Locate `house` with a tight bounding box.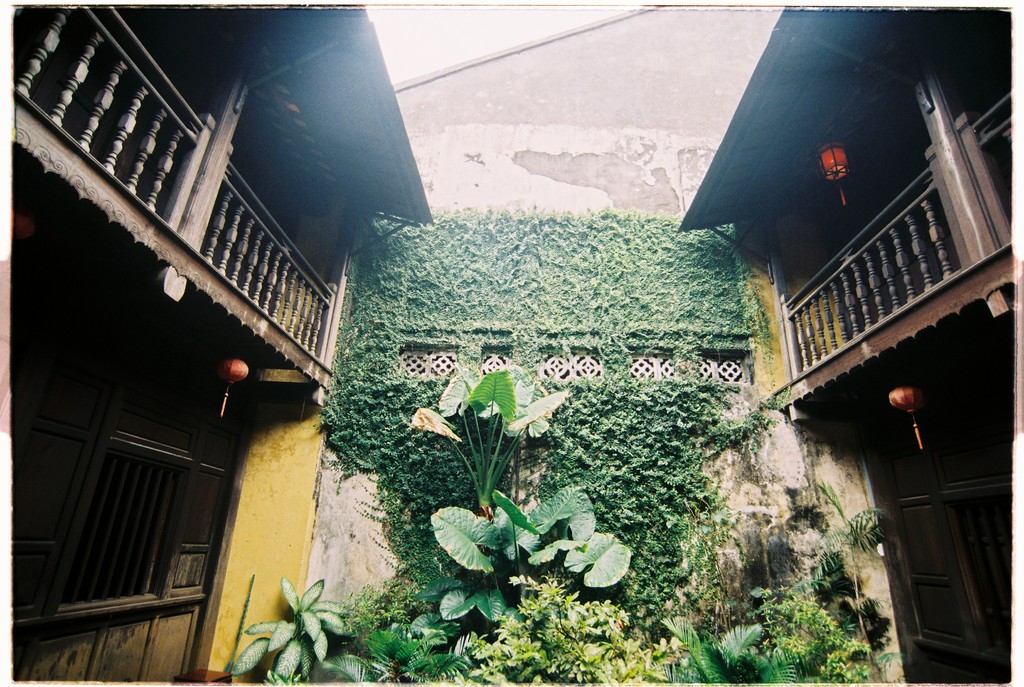
(21, 10, 1015, 686).
